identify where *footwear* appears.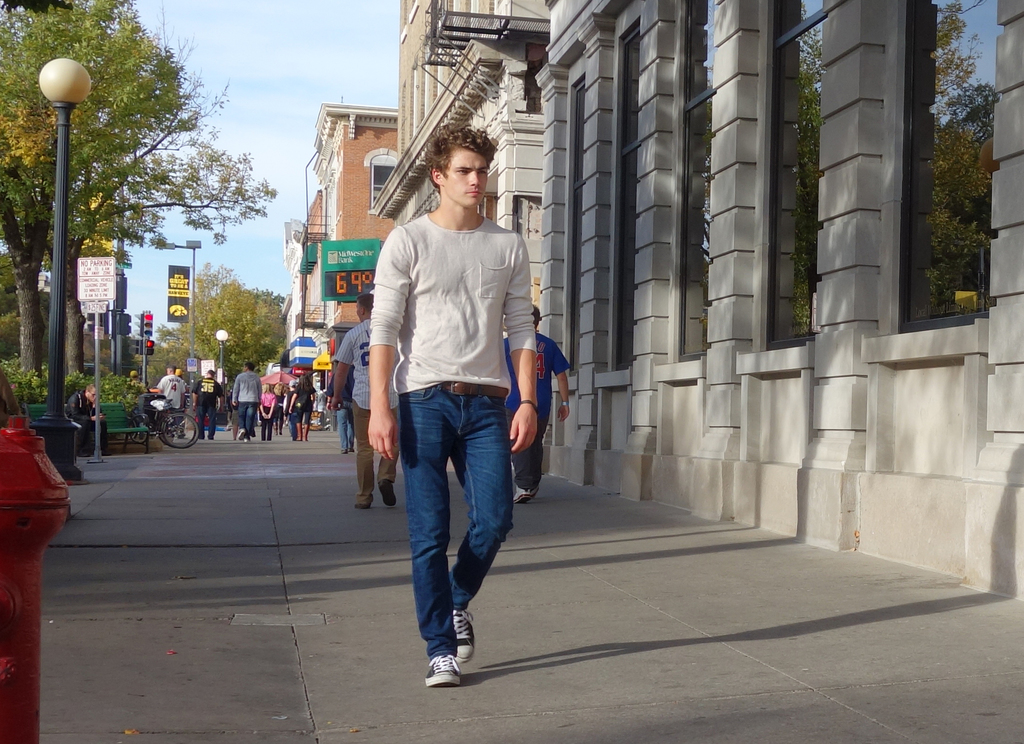
Appears at <box>452,609,474,662</box>.
